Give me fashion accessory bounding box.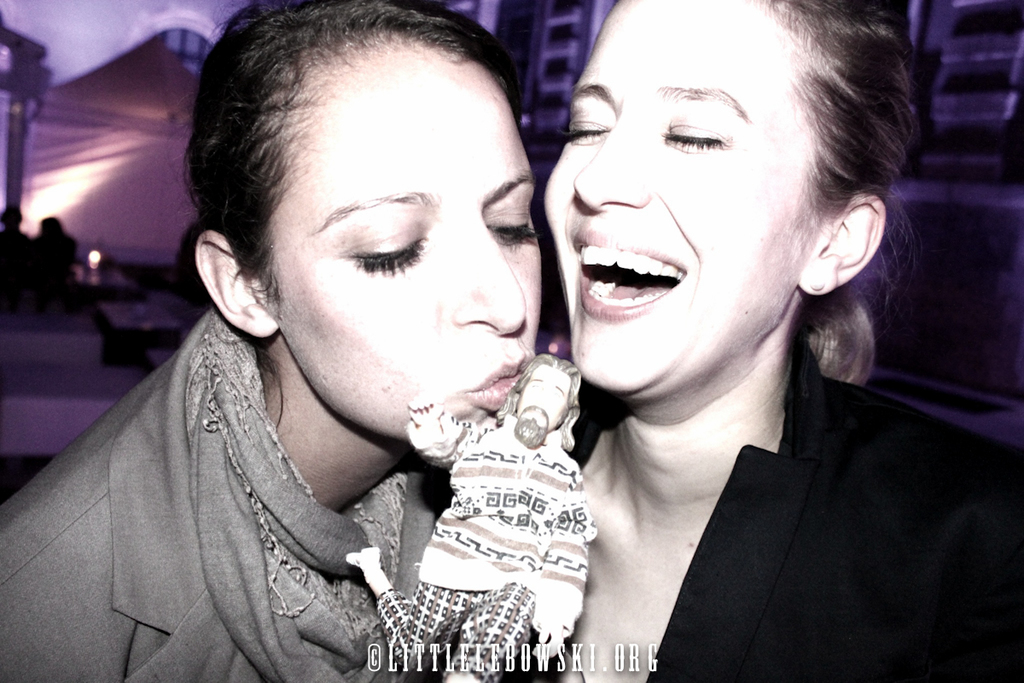
pyautogui.locateOnScreen(183, 304, 410, 639).
